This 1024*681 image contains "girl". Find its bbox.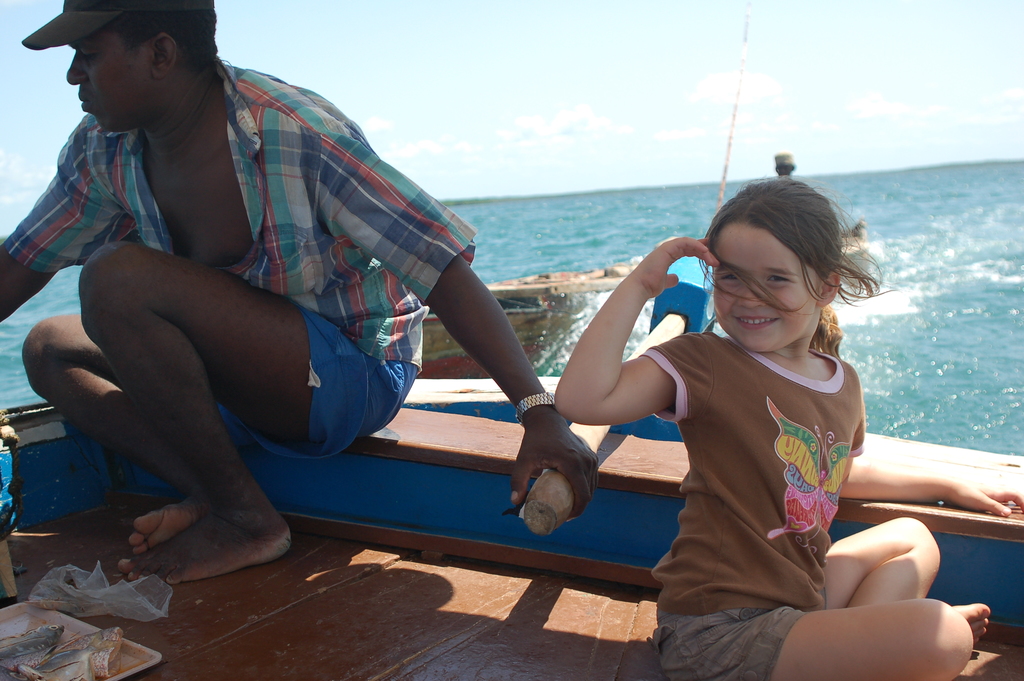
[left=554, top=177, right=1023, bottom=680].
